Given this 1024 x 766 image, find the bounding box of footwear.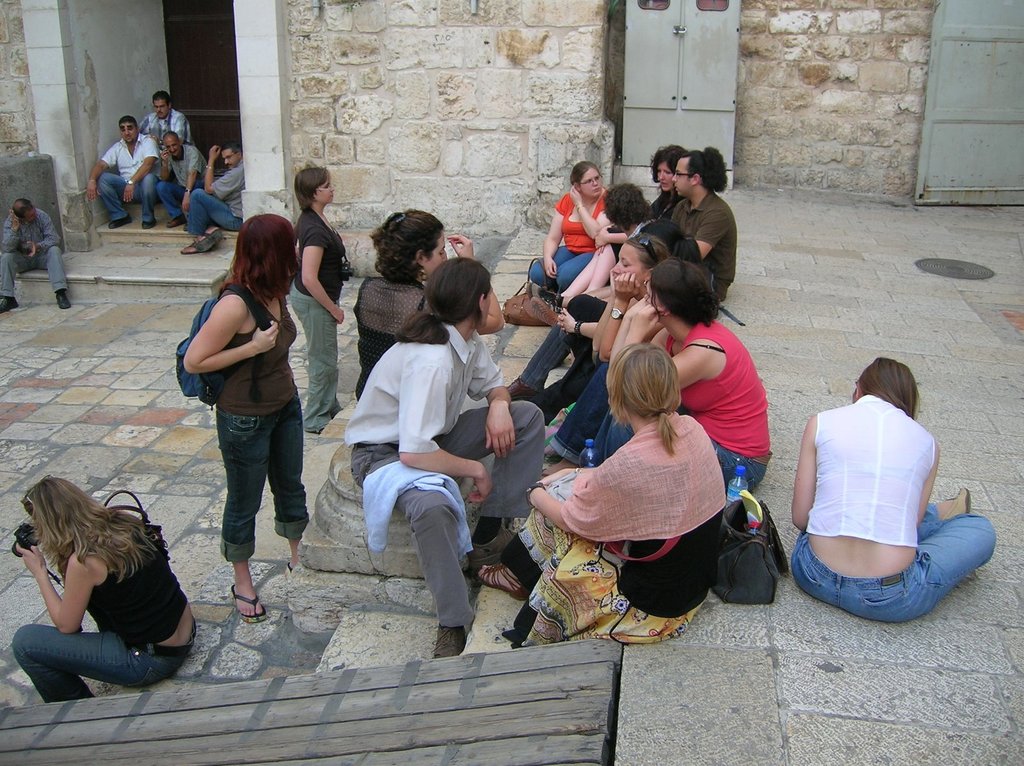
{"x1": 56, "y1": 293, "x2": 74, "y2": 309}.
